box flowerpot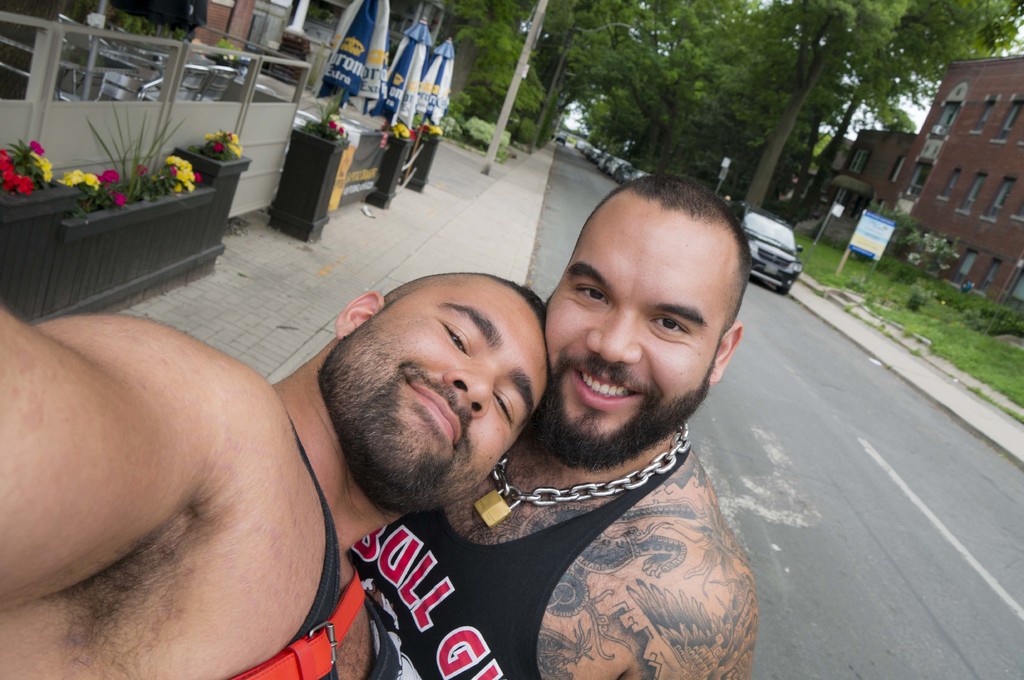
[left=267, top=124, right=350, bottom=241]
